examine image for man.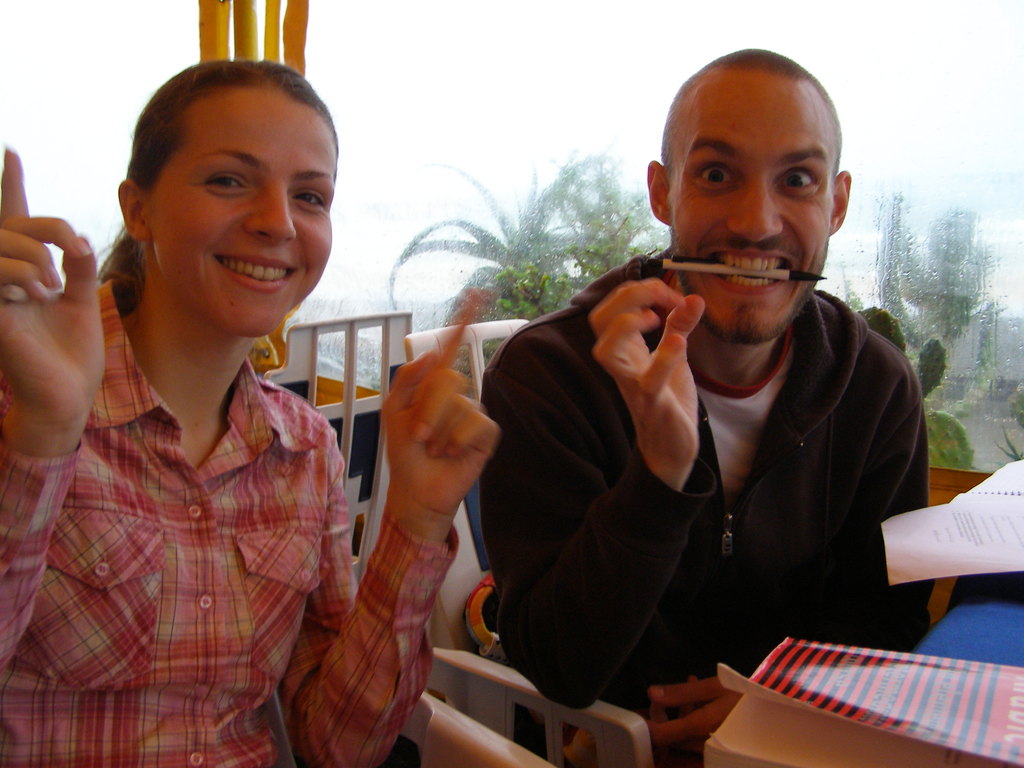
Examination result: bbox=[429, 62, 977, 737].
